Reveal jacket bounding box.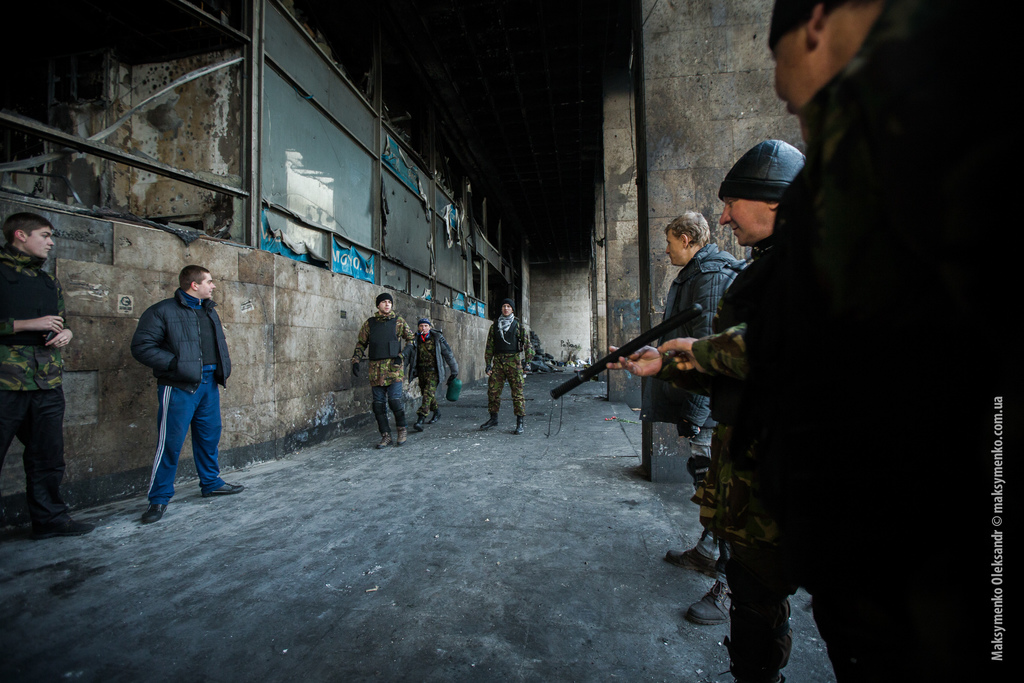
Revealed: box=[362, 315, 404, 361].
